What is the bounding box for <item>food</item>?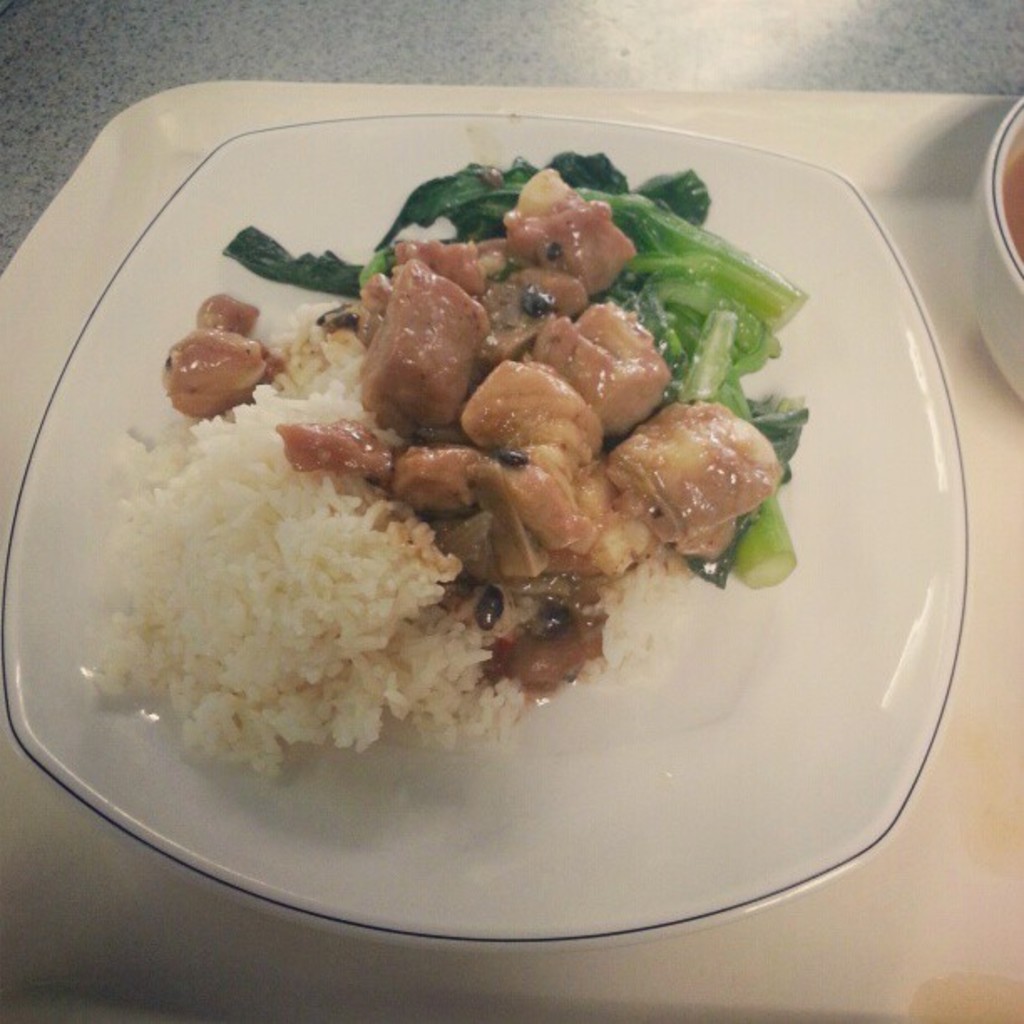
left=70, top=141, right=817, bottom=781.
